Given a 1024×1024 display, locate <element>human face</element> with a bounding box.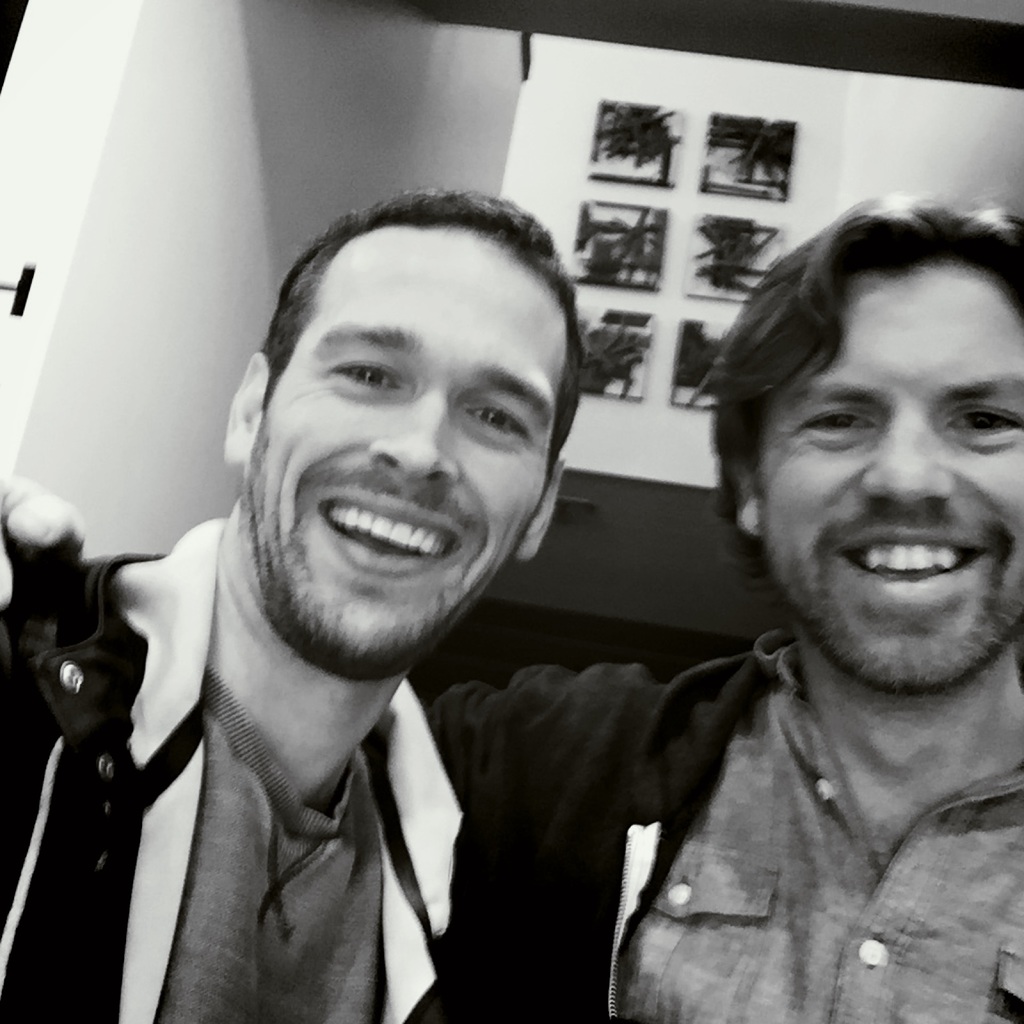
Located: l=249, t=227, r=564, b=673.
